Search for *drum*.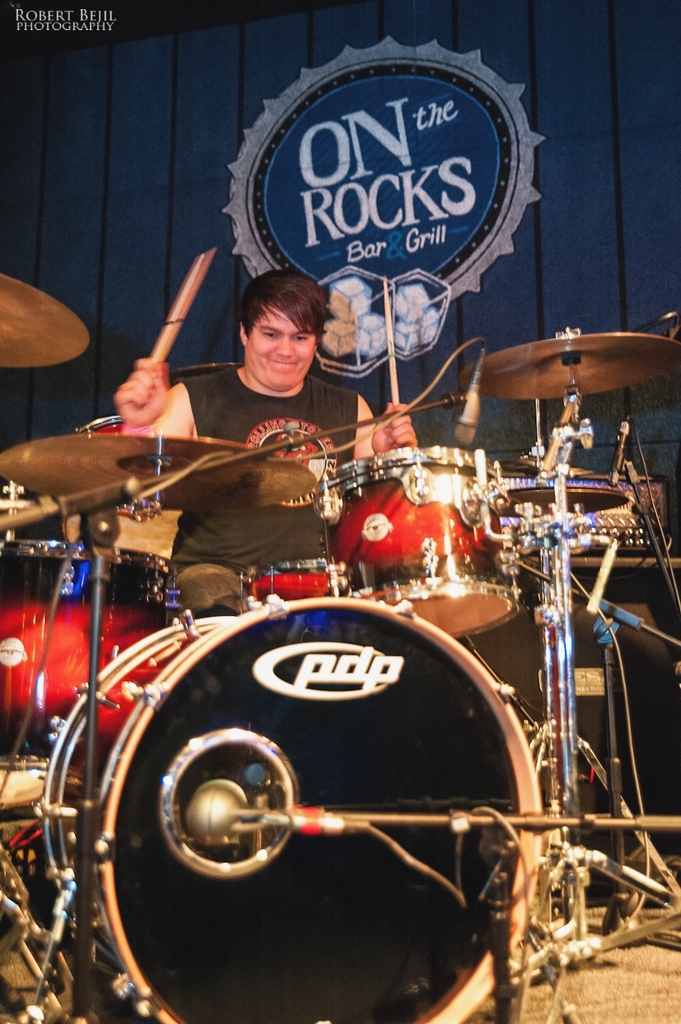
Found at region(323, 446, 520, 648).
